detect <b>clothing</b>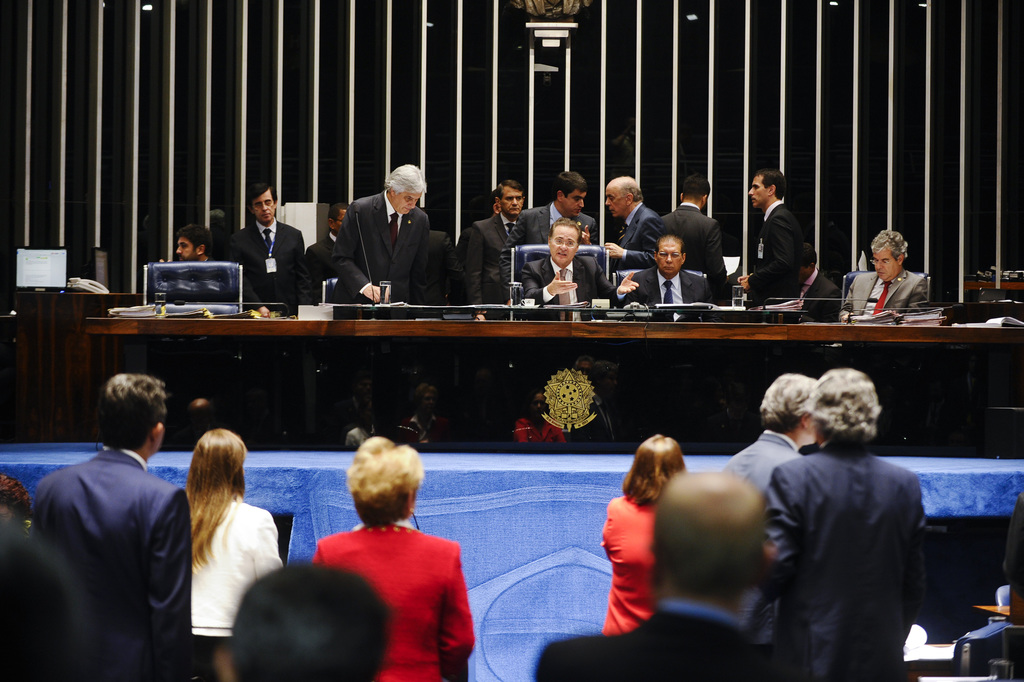
(x1=658, y1=203, x2=724, y2=283)
